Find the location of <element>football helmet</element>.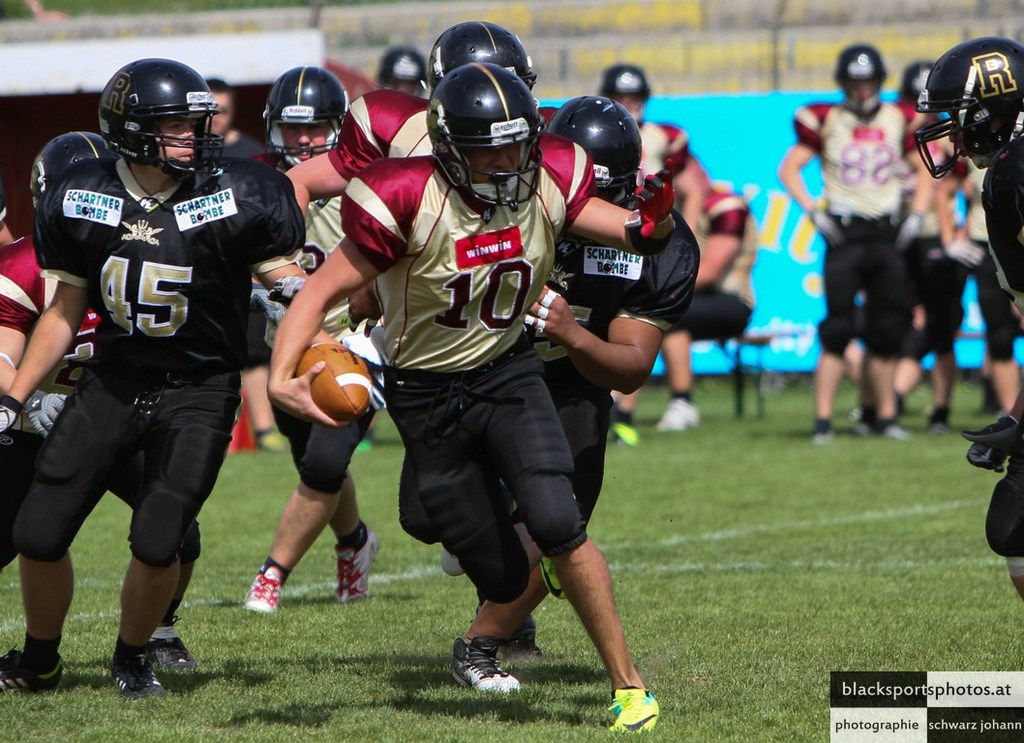
Location: (907,30,1023,181).
